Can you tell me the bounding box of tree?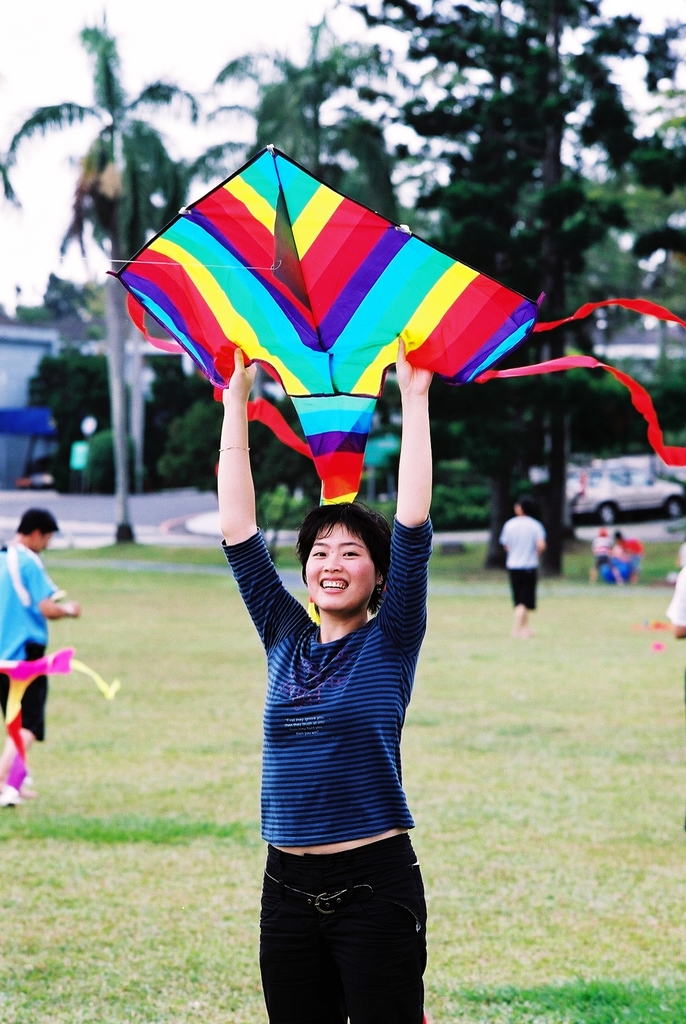
BBox(143, 359, 215, 492).
